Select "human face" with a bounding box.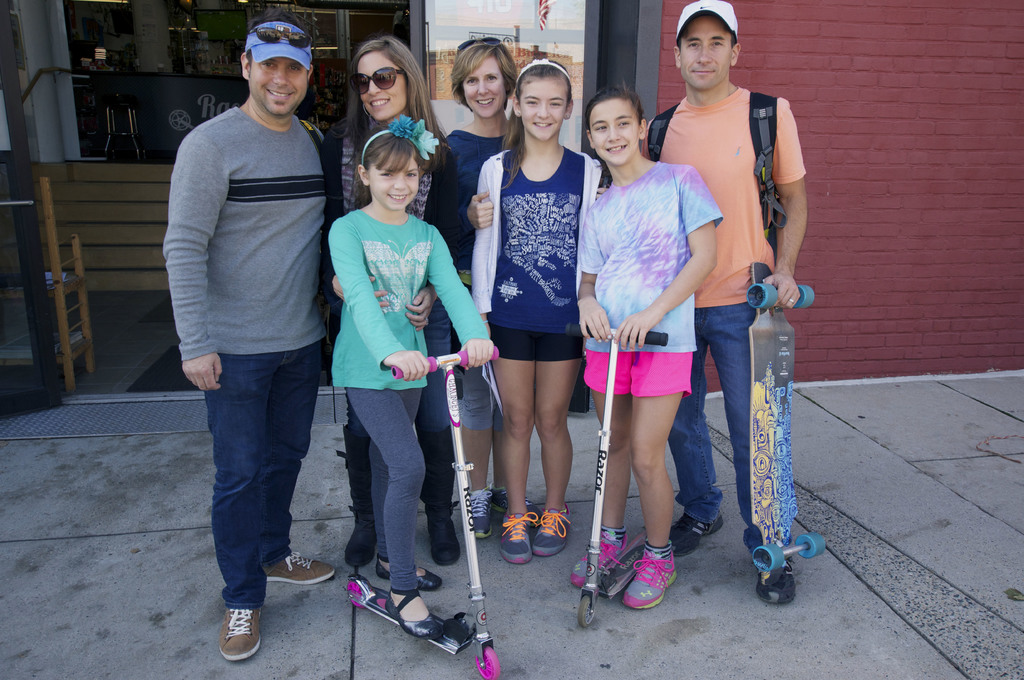
[461,54,508,118].
